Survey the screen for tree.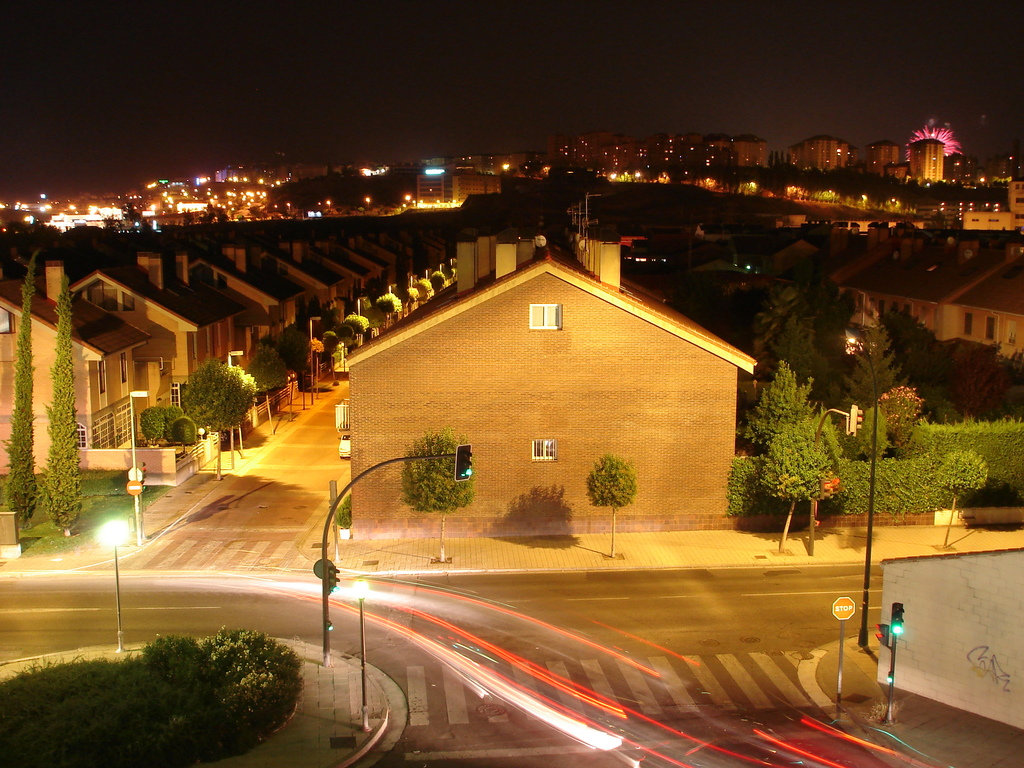
Survey found: x1=760 y1=406 x2=838 y2=560.
